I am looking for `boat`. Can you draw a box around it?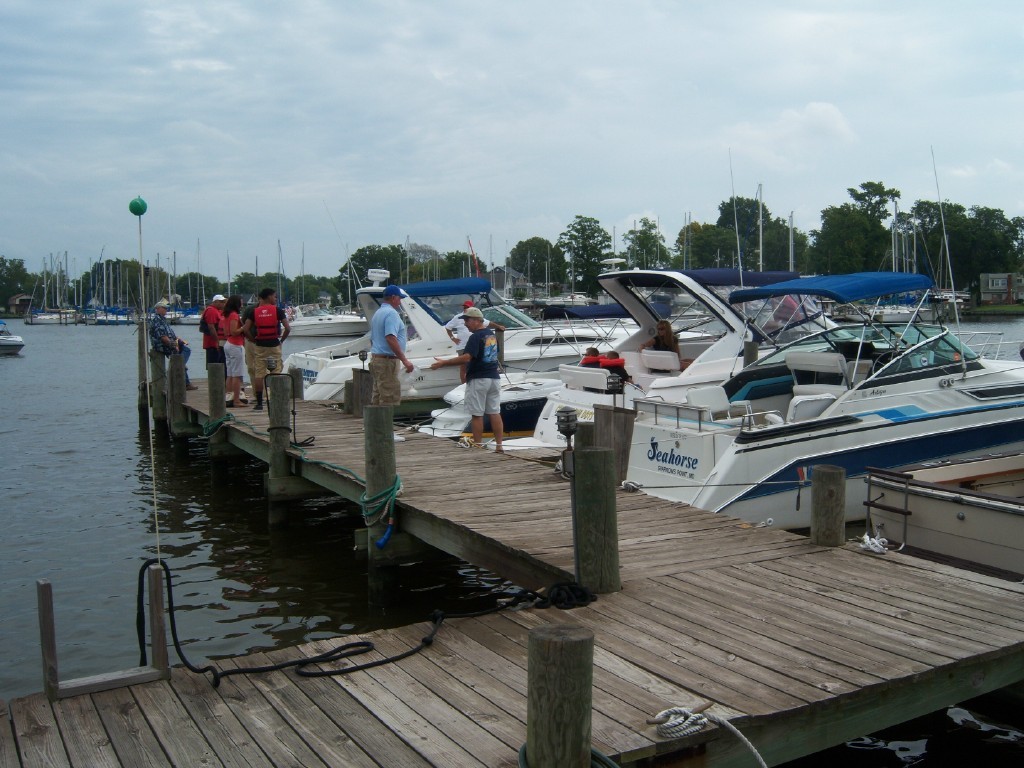
Sure, the bounding box is [x1=274, y1=278, x2=584, y2=410].
